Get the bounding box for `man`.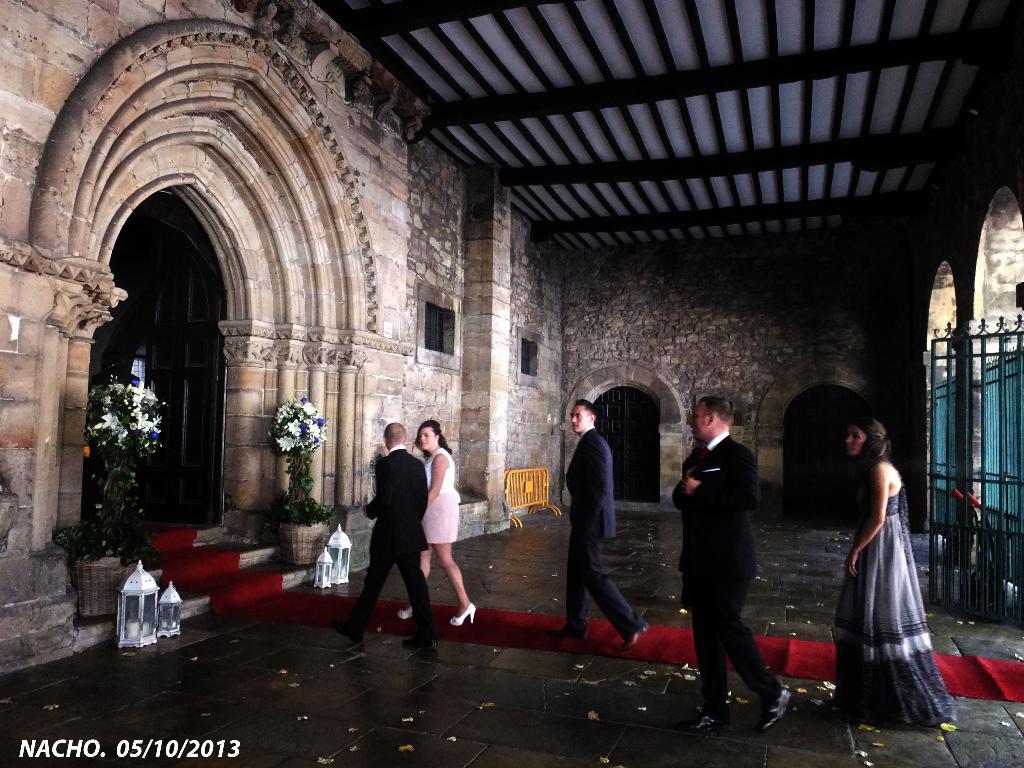
bbox=(333, 420, 443, 651).
